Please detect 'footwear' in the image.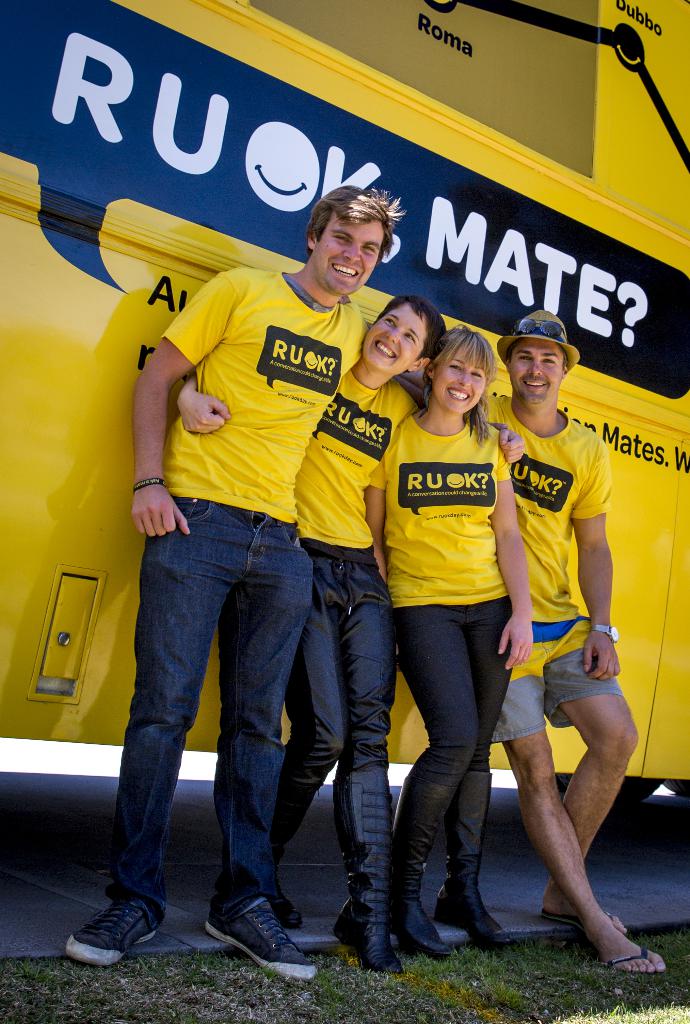
l=65, t=899, r=161, b=963.
